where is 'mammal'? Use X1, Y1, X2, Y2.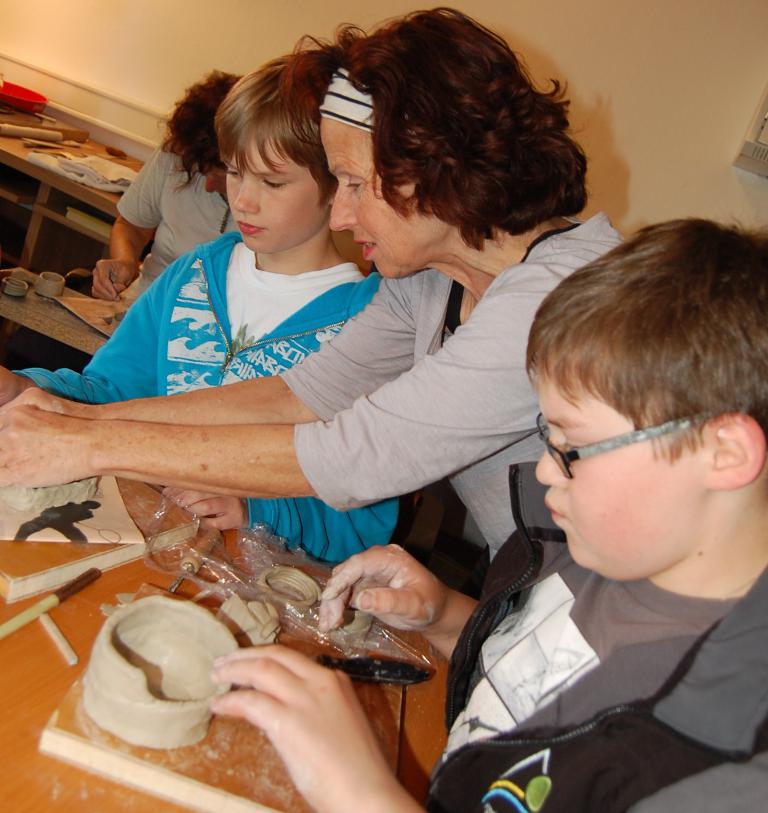
88, 66, 249, 303.
